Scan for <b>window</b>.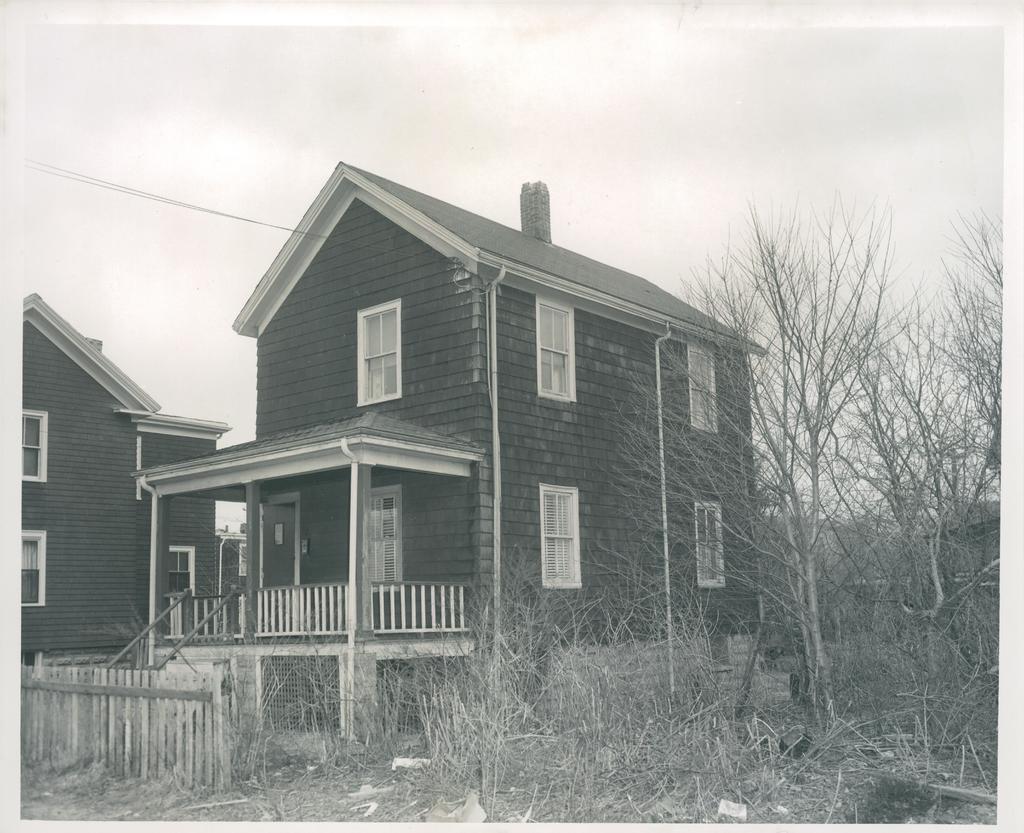
Scan result: {"left": 15, "top": 407, "right": 48, "bottom": 479}.
